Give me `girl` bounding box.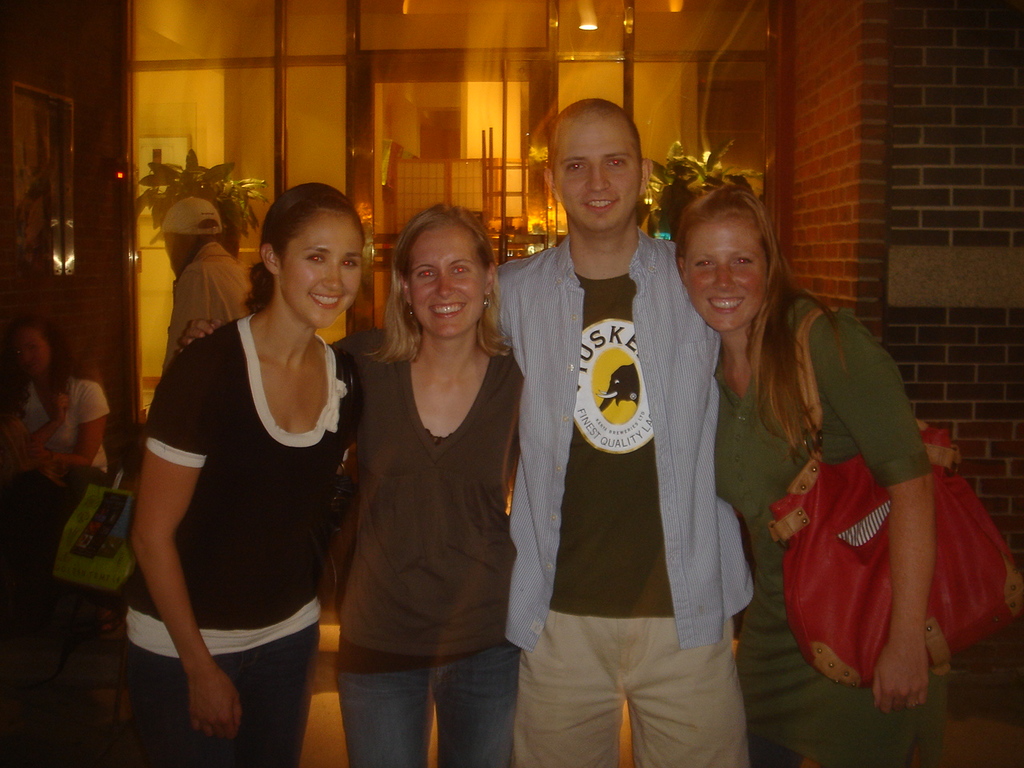
(111, 182, 367, 767).
